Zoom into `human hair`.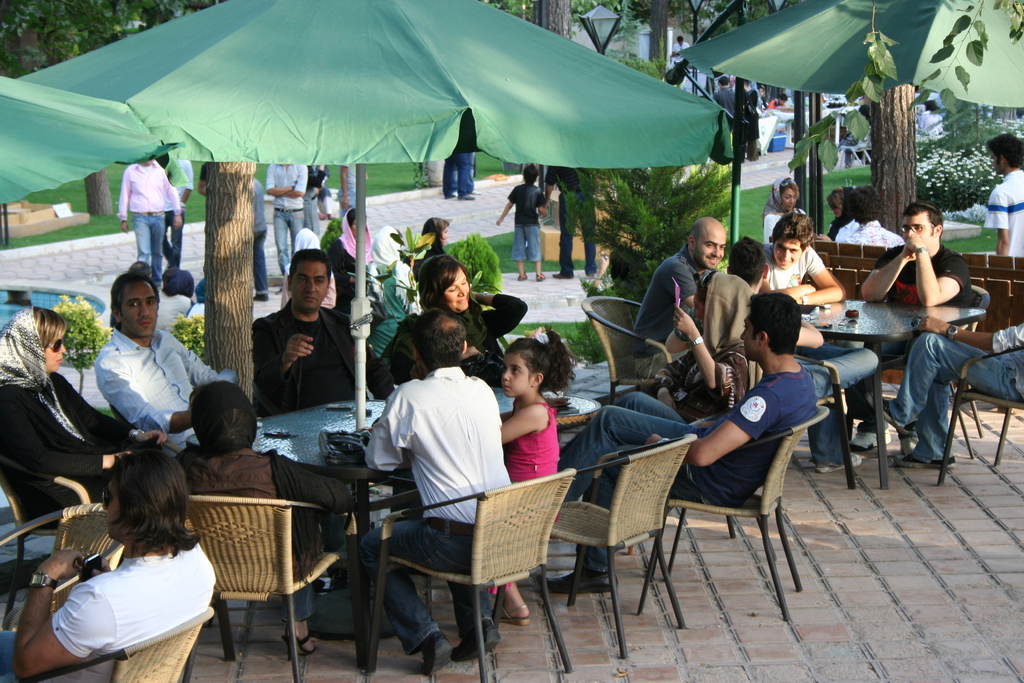
Zoom target: {"left": 422, "top": 217, "right": 450, "bottom": 256}.
